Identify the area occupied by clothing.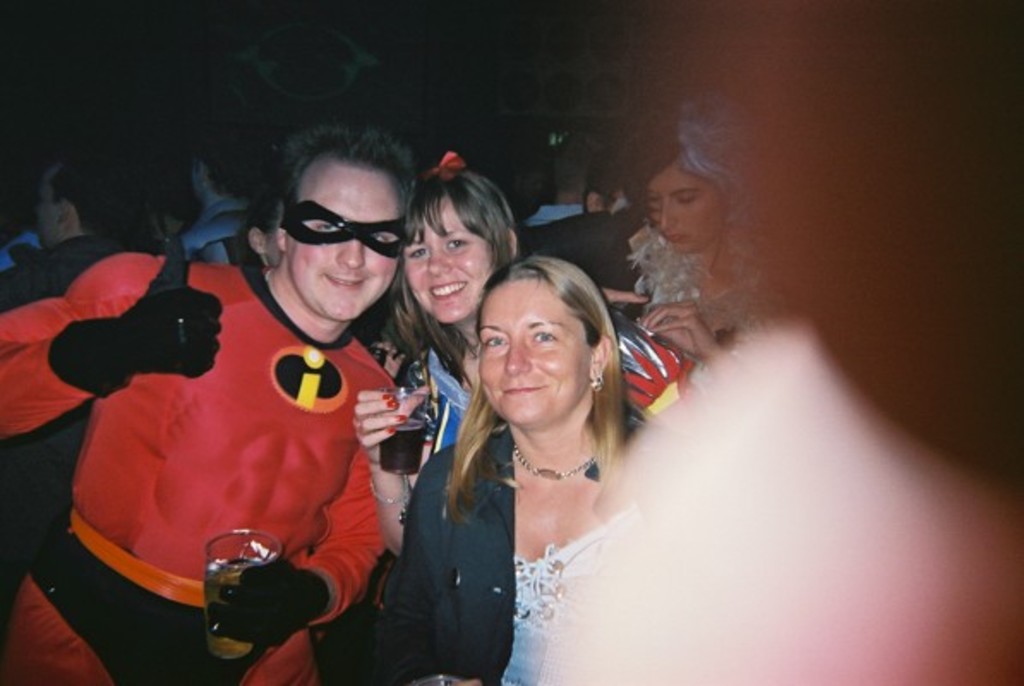
Area: 388 420 648 684.
